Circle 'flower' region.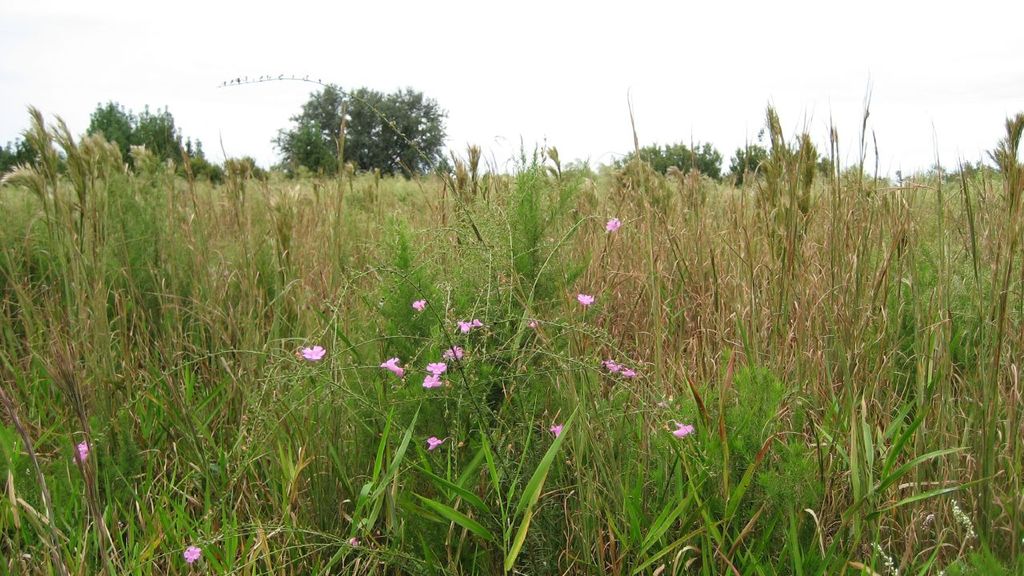
Region: crop(429, 359, 446, 375).
